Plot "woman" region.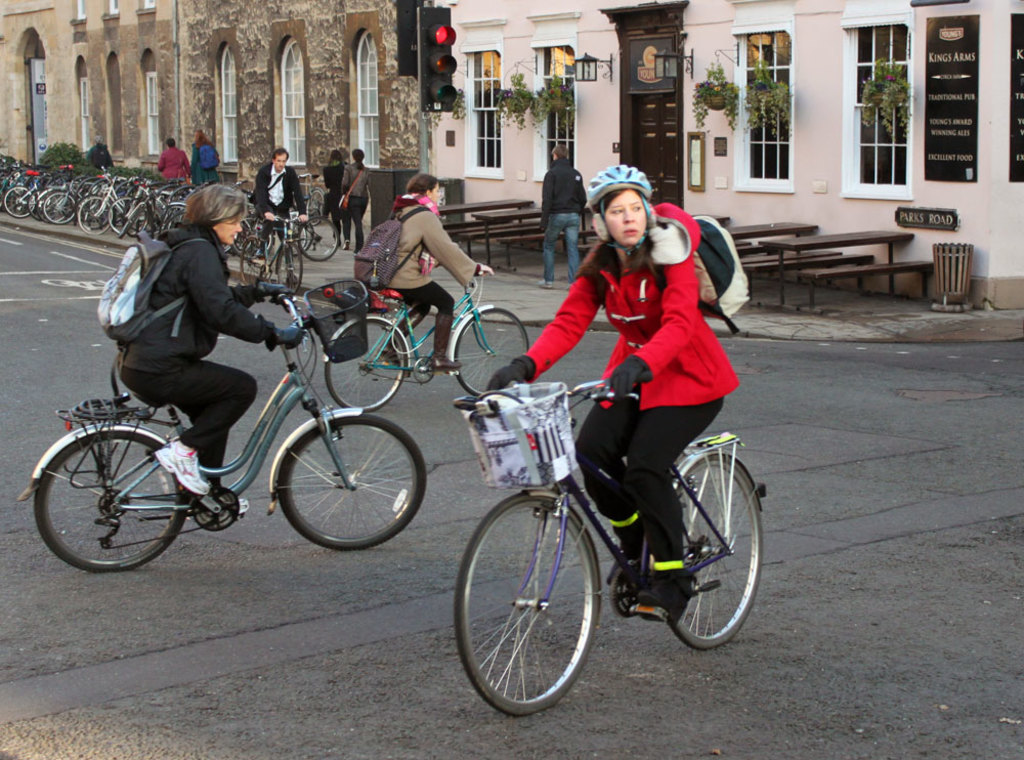
Plotted at 84/141/115/177.
